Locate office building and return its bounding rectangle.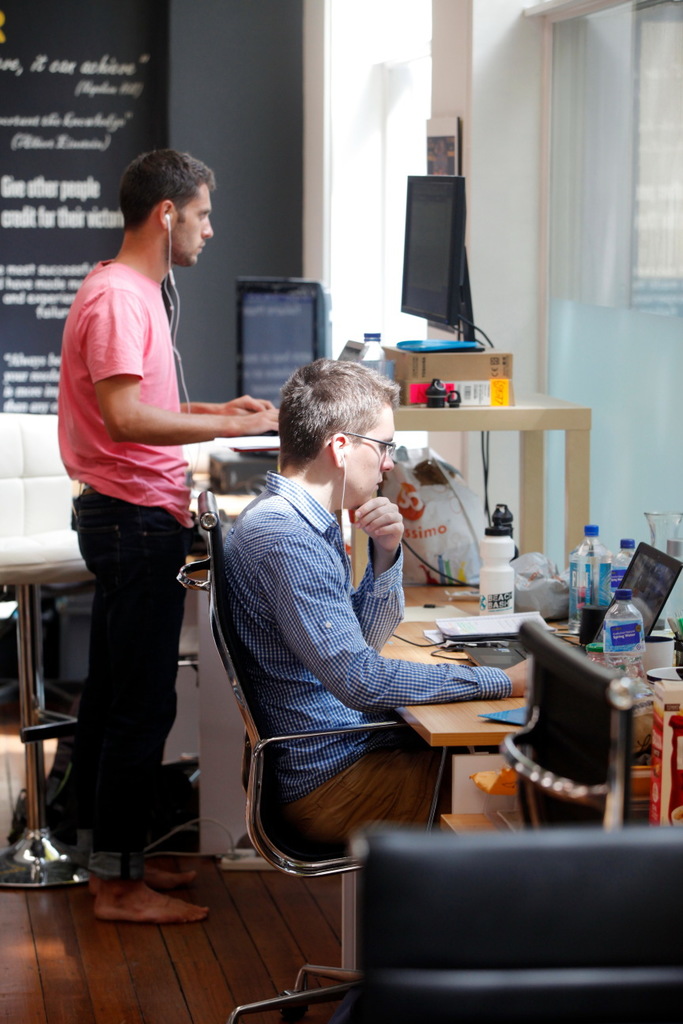
(0,0,682,1023).
